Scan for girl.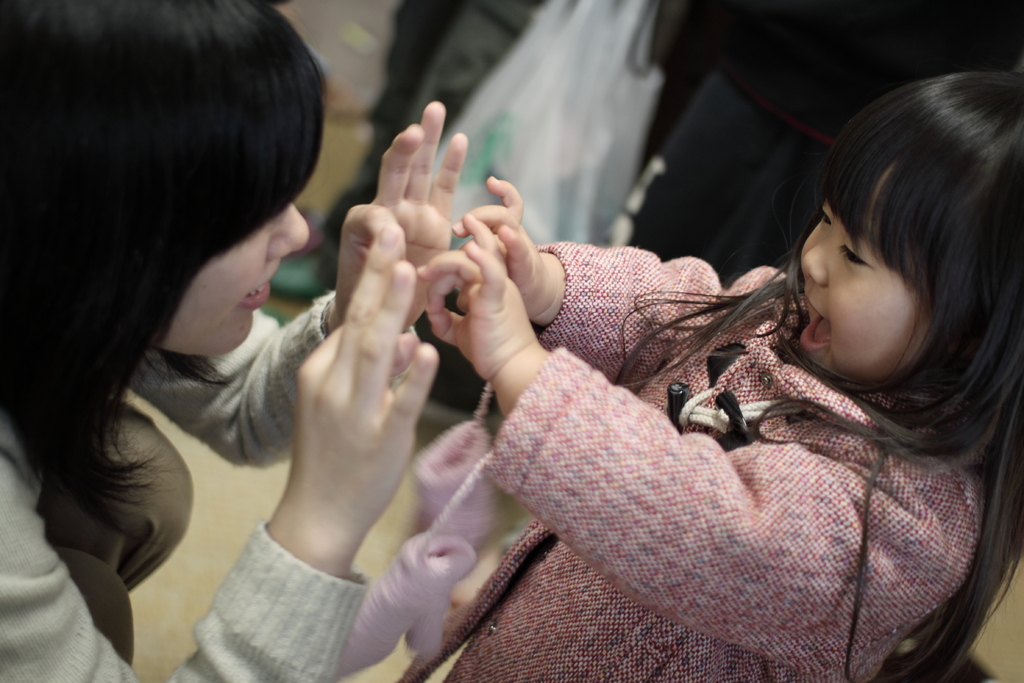
Scan result: [416, 69, 1023, 682].
